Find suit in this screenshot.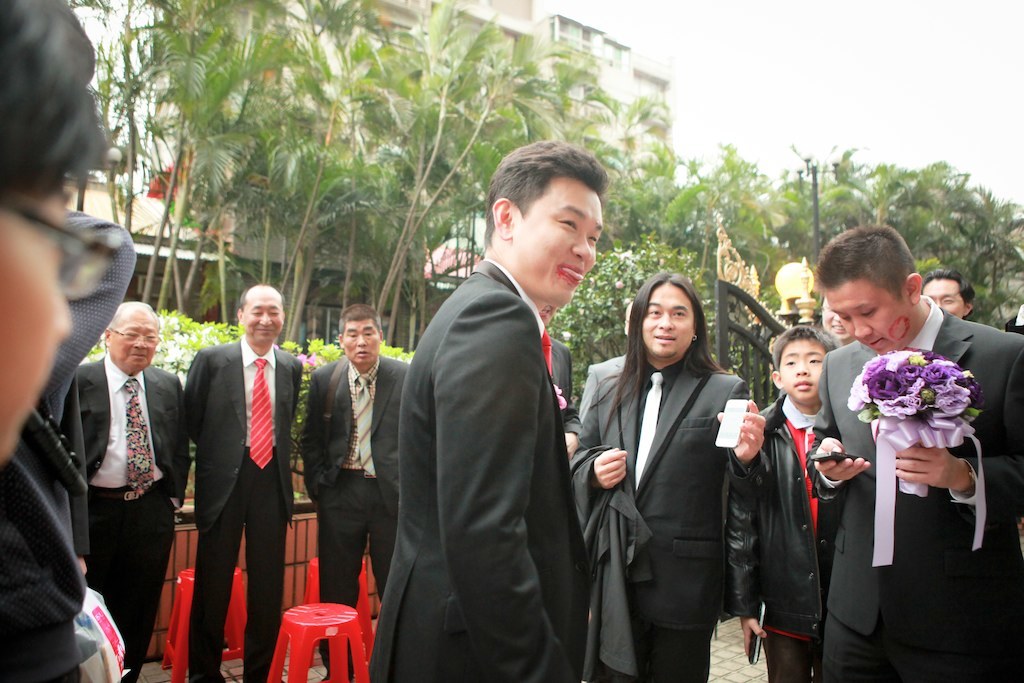
The bounding box for suit is l=552, t=336, r=581, b=435.
